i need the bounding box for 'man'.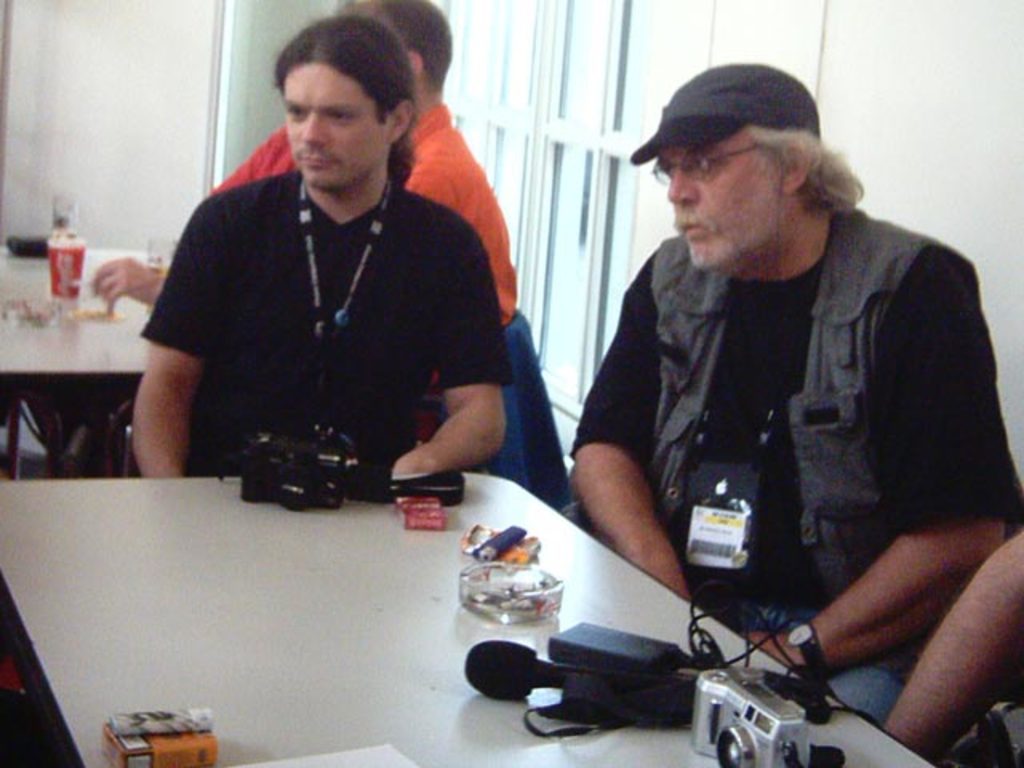
Here it is: box(131, 11, 512, 482).
